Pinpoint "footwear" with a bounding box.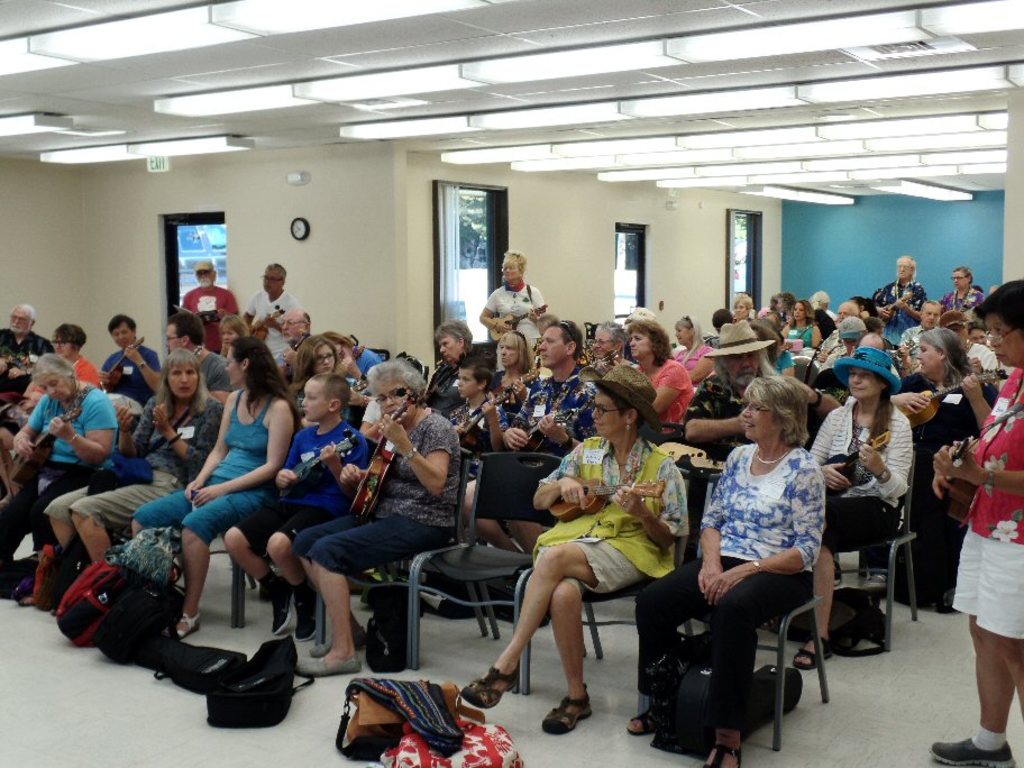
box=[464, 662, 519, 710].
